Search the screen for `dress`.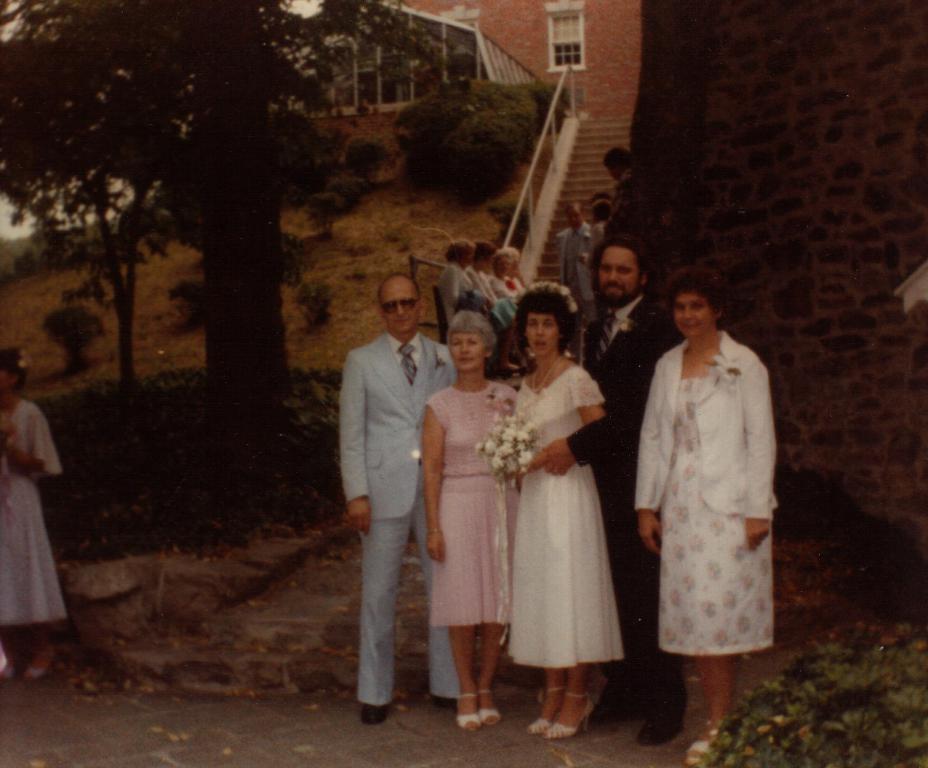
Found at [0,397,65,626].
